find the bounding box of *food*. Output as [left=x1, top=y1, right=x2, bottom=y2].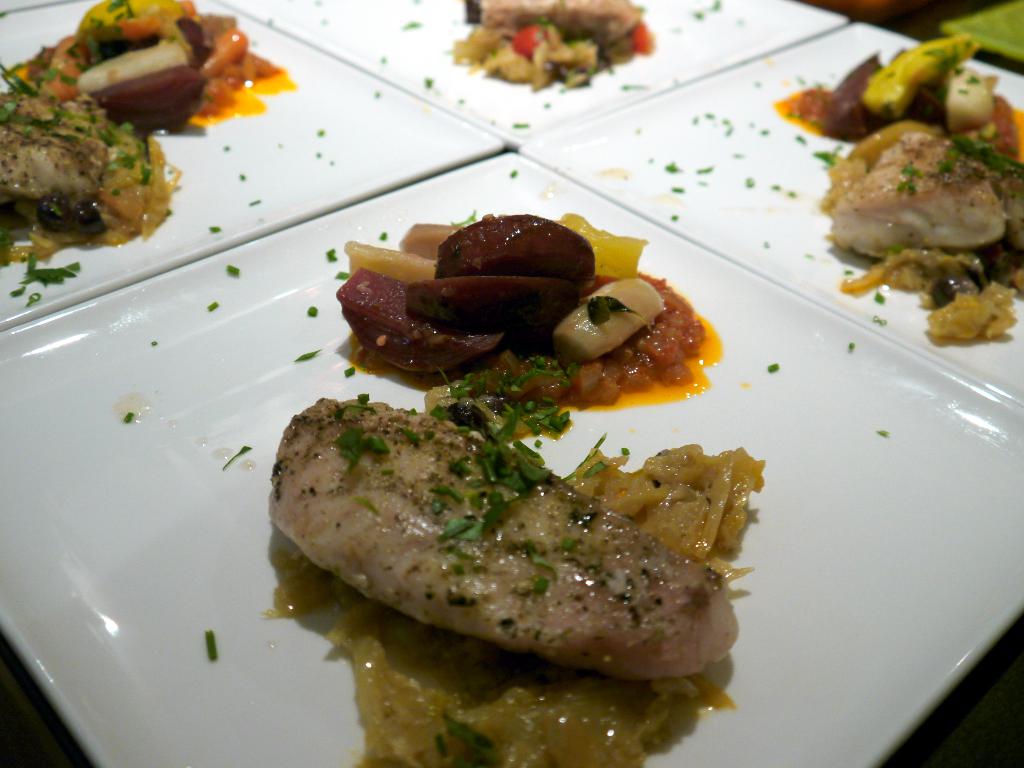
[left=449, top=0, right=661, bottom=87].
